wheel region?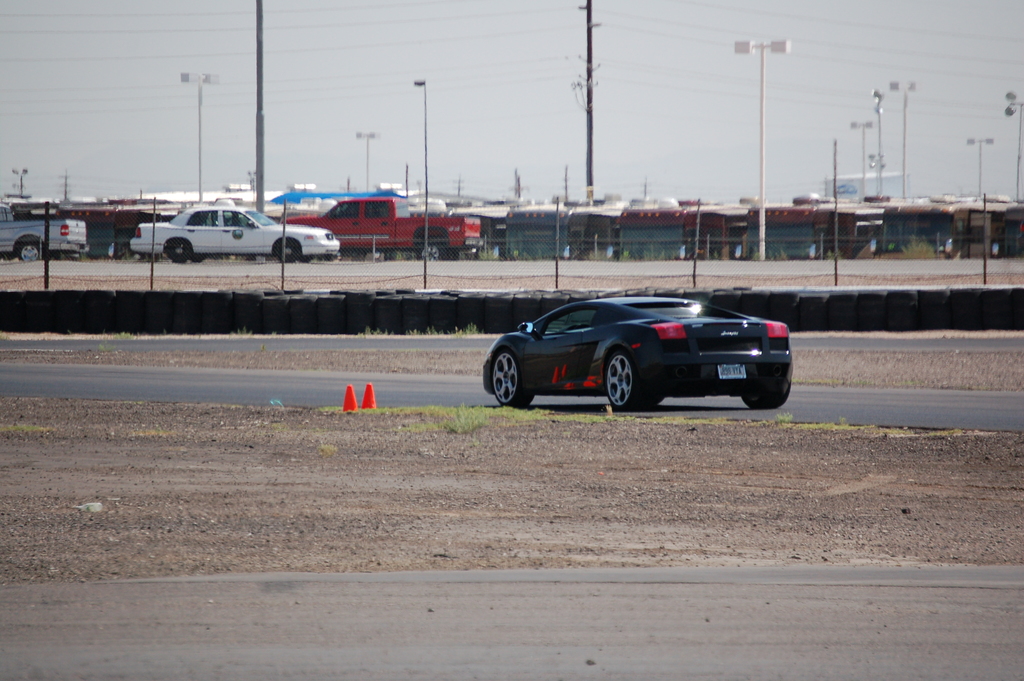
[164, 235, 189, 265]
